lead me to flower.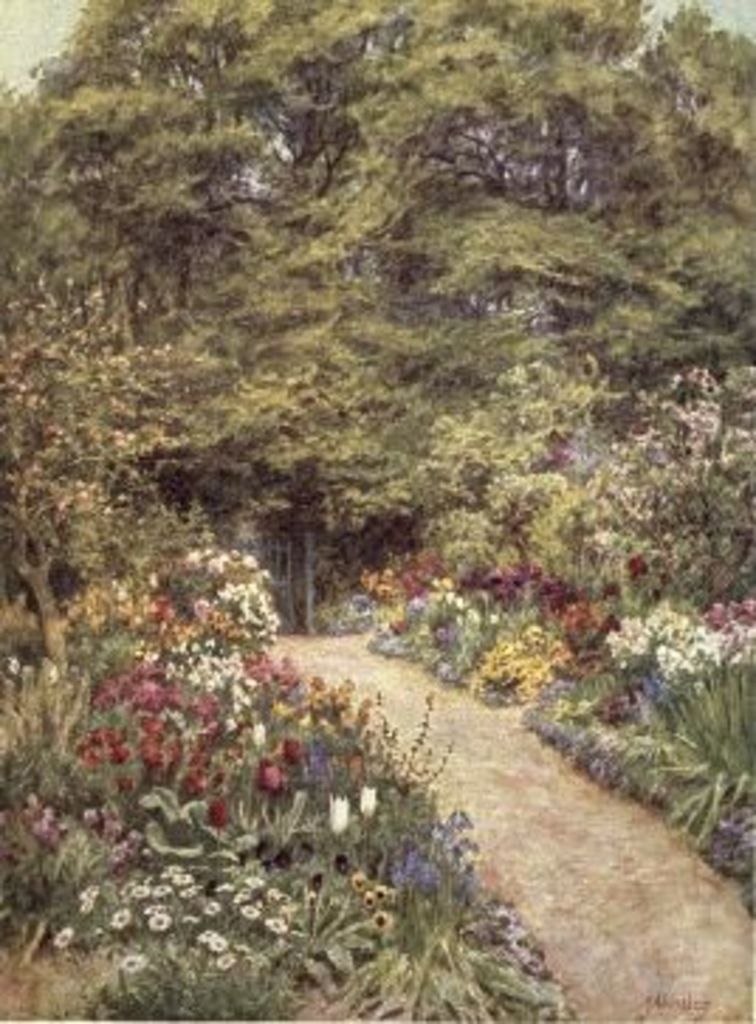
Lead to select_region(203, 925, 220, 939).
